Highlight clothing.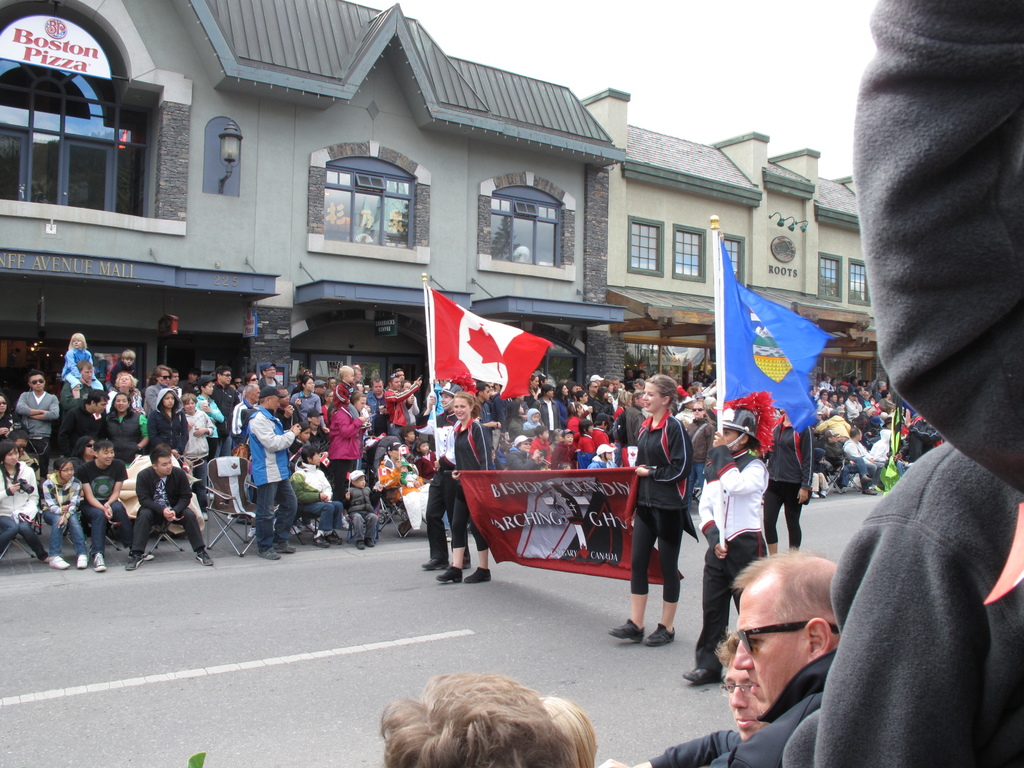
Highlighted region: (454,417,499,544).
